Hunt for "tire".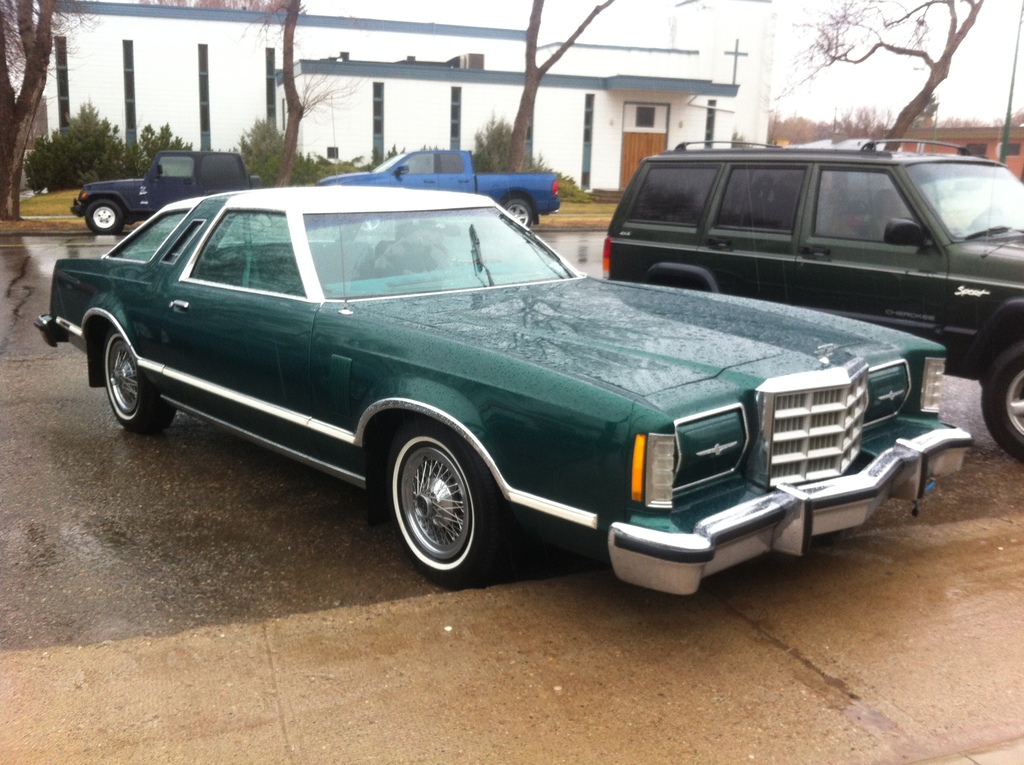
Hunted down at x1=501, y1=199, x2=536, y2=231.
